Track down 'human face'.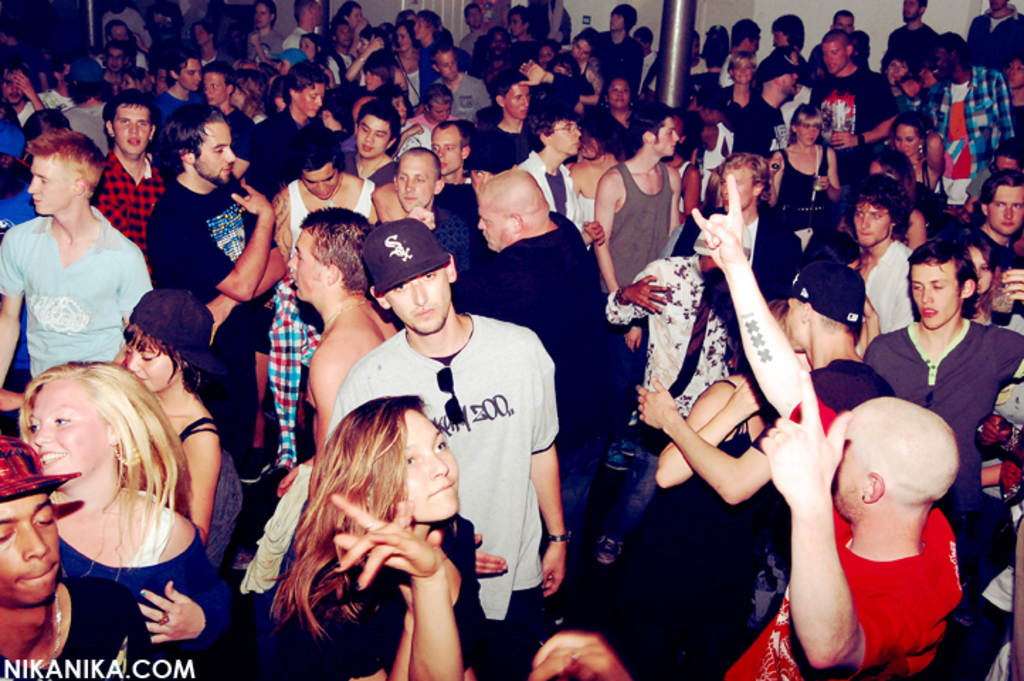
Tracked to <region>30, 376, 104, 488</region>.
